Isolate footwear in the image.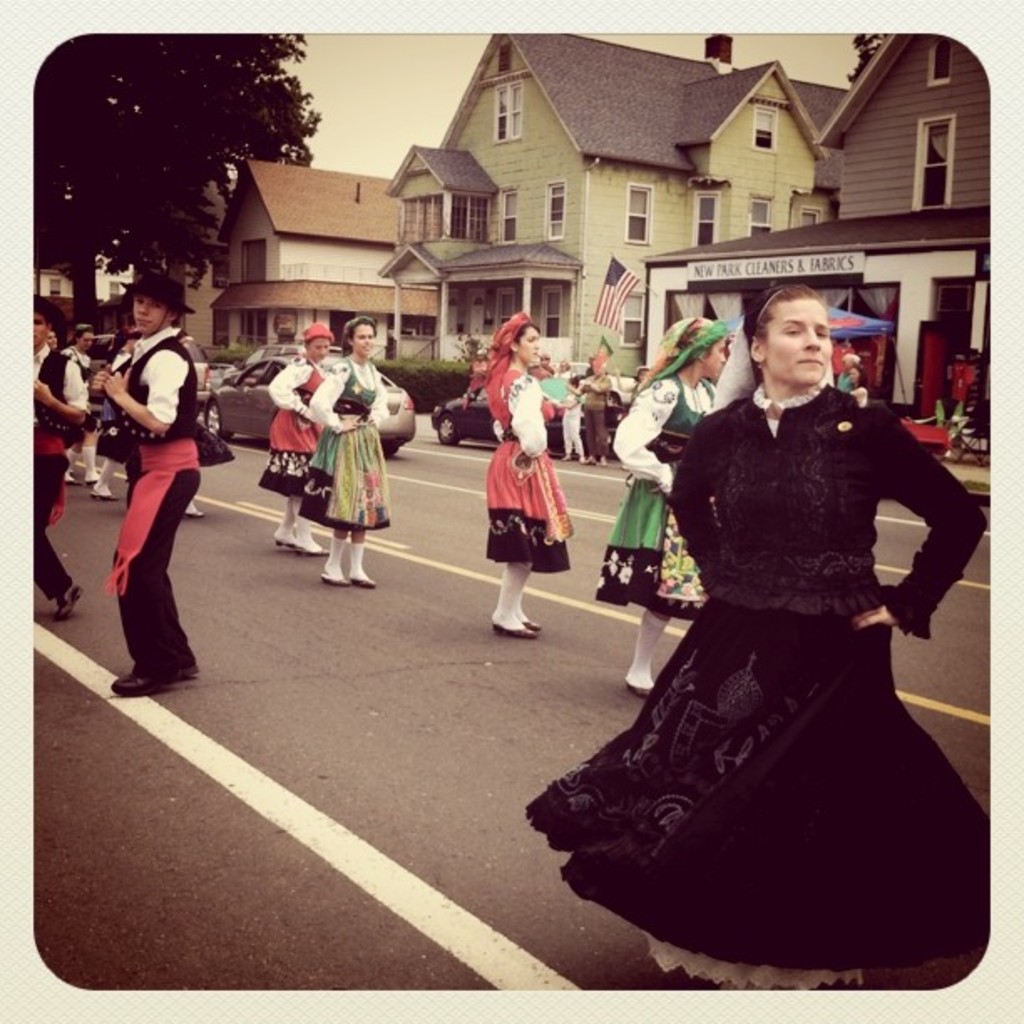
Isolated region: [left=47, top=475, right=84, bottom=492].
